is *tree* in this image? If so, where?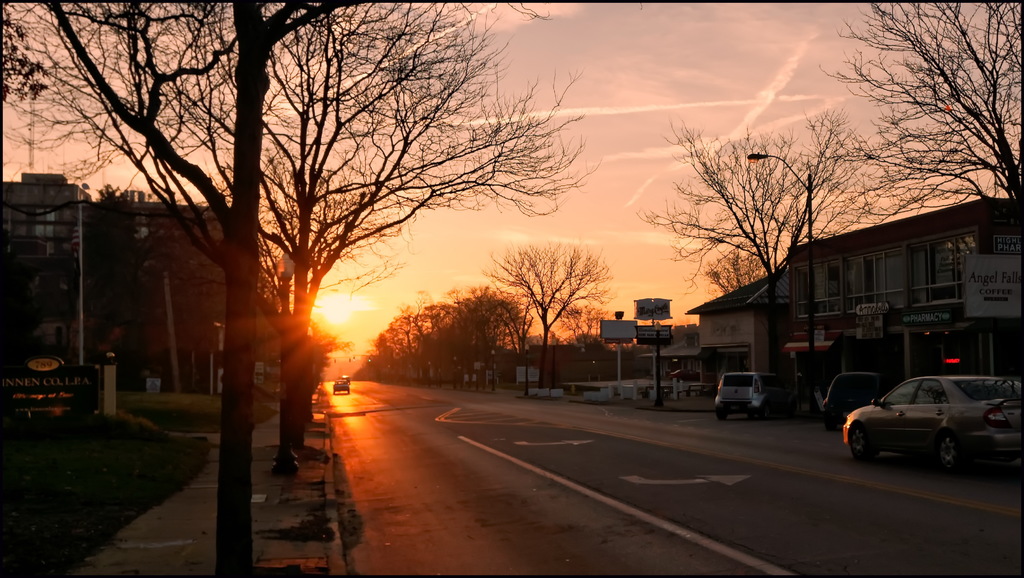
Yes, at <bbox>815, 0, 1023, 252</bbox>.
